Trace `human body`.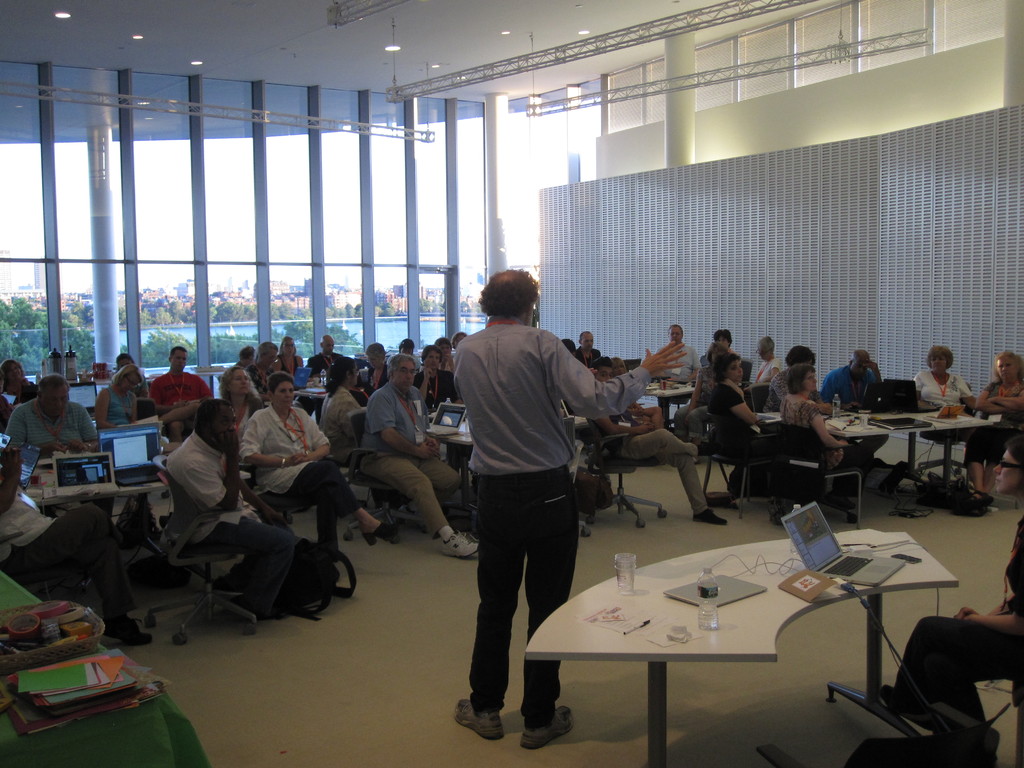
Traced to x1=777 y1=363 x2=859 y2=502.
